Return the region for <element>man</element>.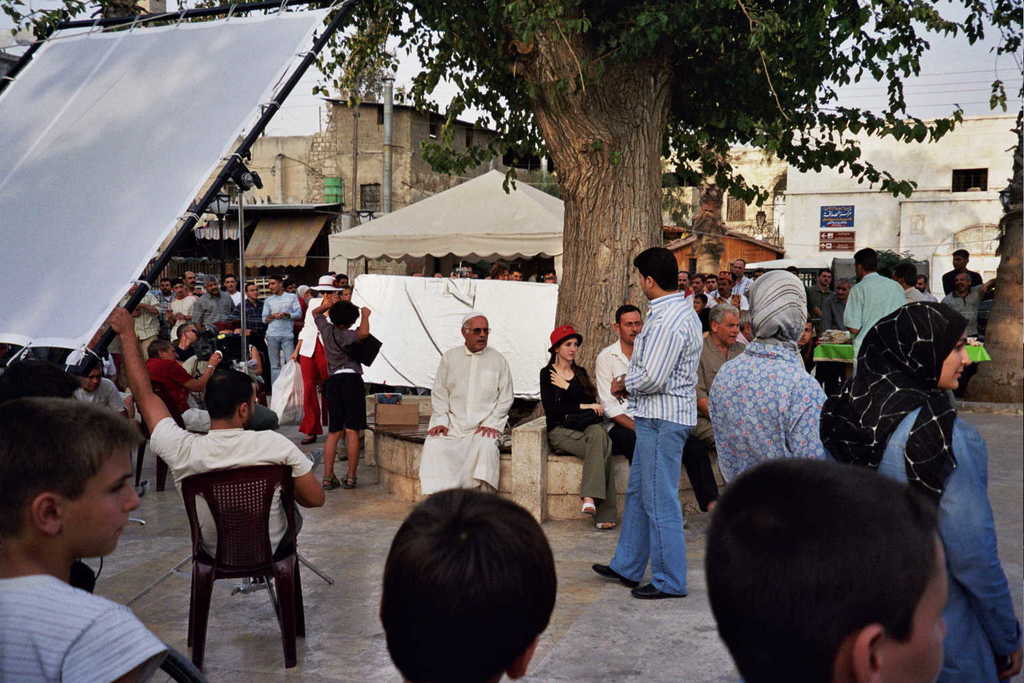
x1=805, y1=267, x2=833, y2=324.
